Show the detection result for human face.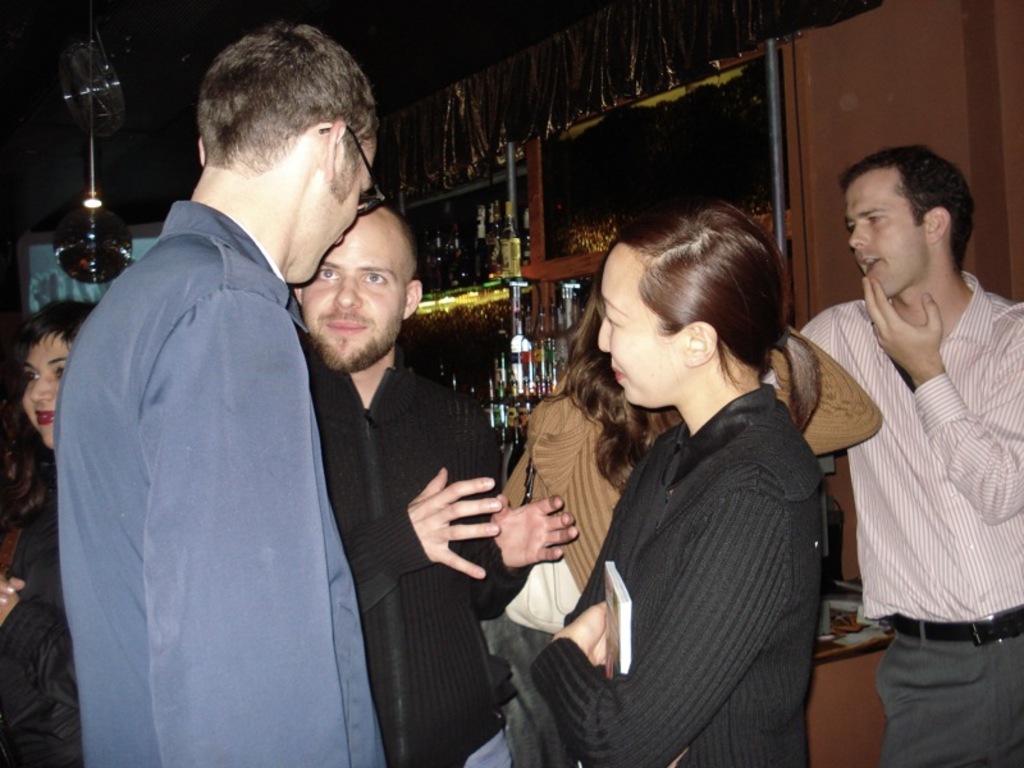
{"left": 845, "top": 177, "right": 918, "bottom": 297}.
